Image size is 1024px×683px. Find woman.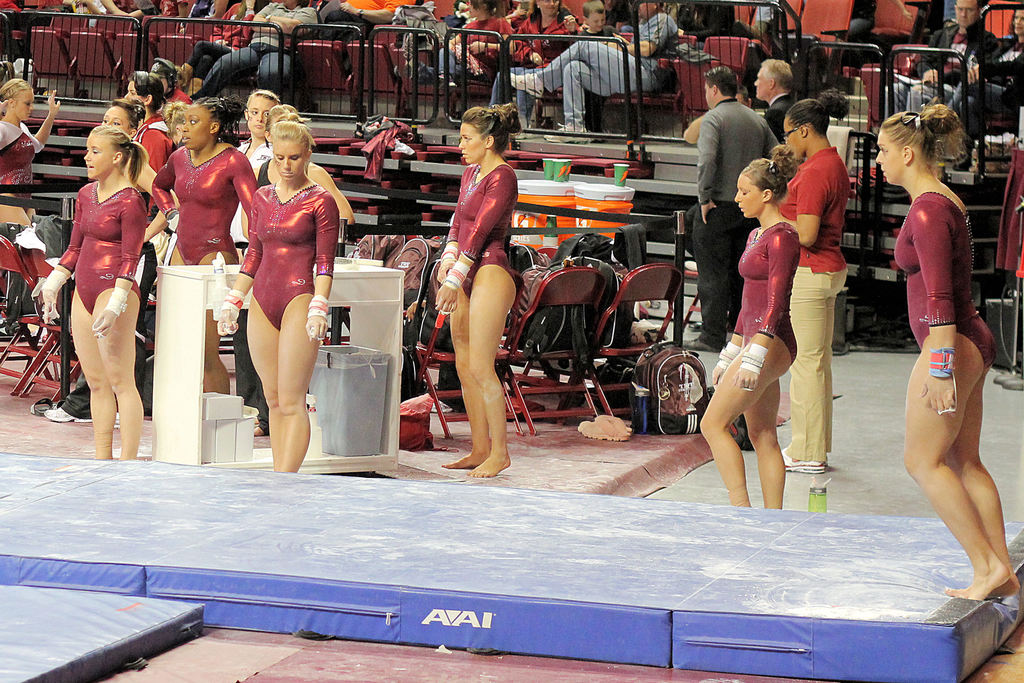
detection(438, 0, 515, 125).
